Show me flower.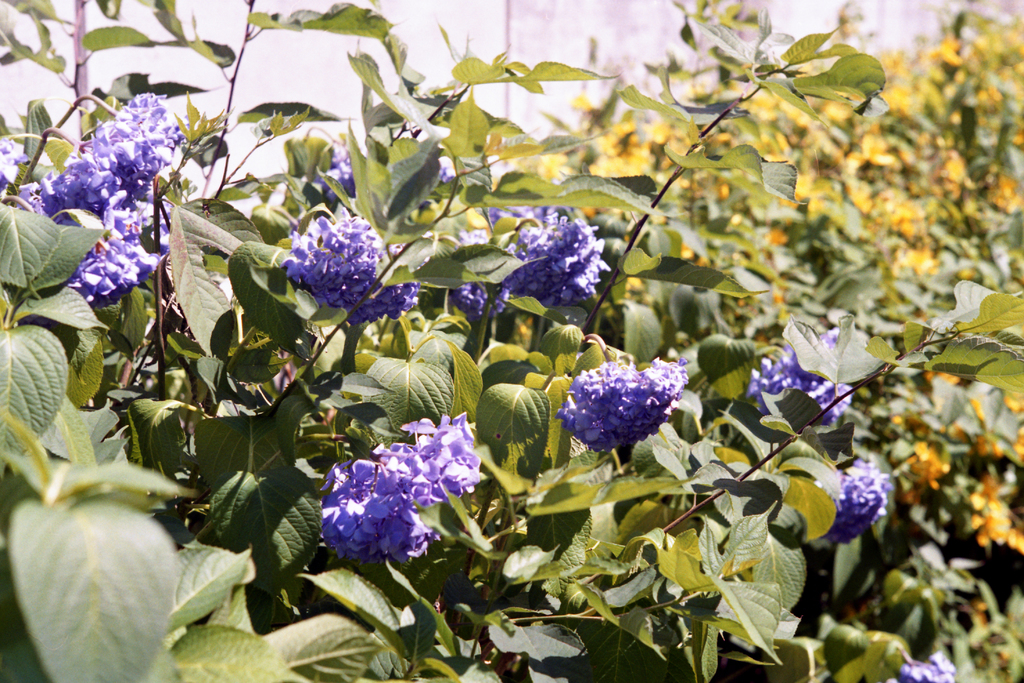
flower is here: {"left": 314, "top": 136, "right": 355, "bottom": 193}.
